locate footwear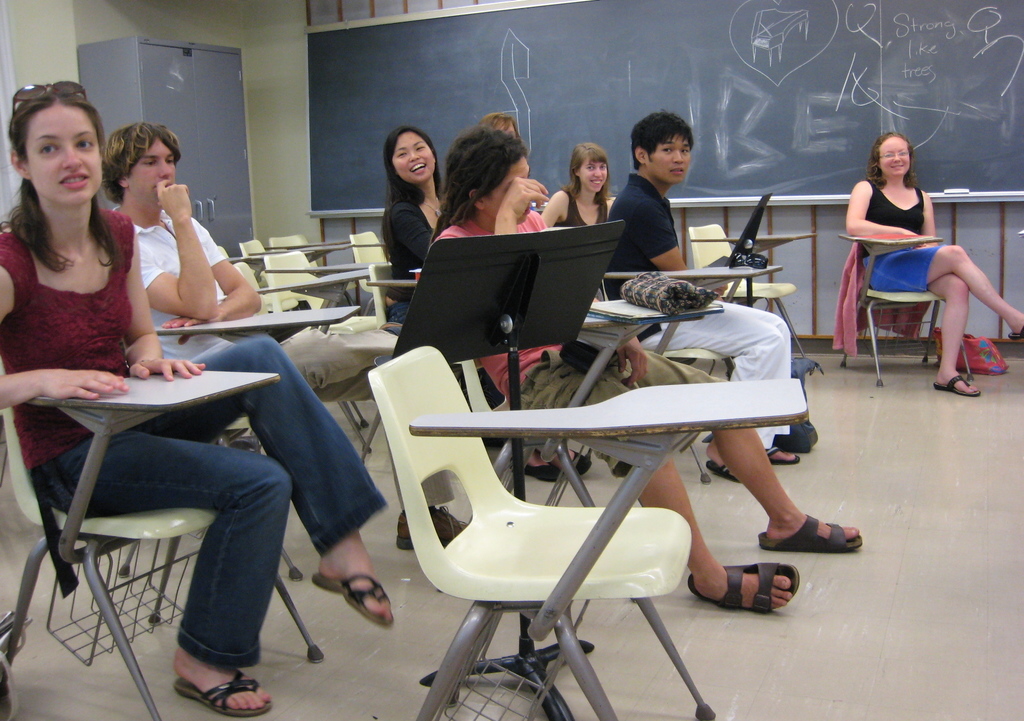
(742,507,868,556)
